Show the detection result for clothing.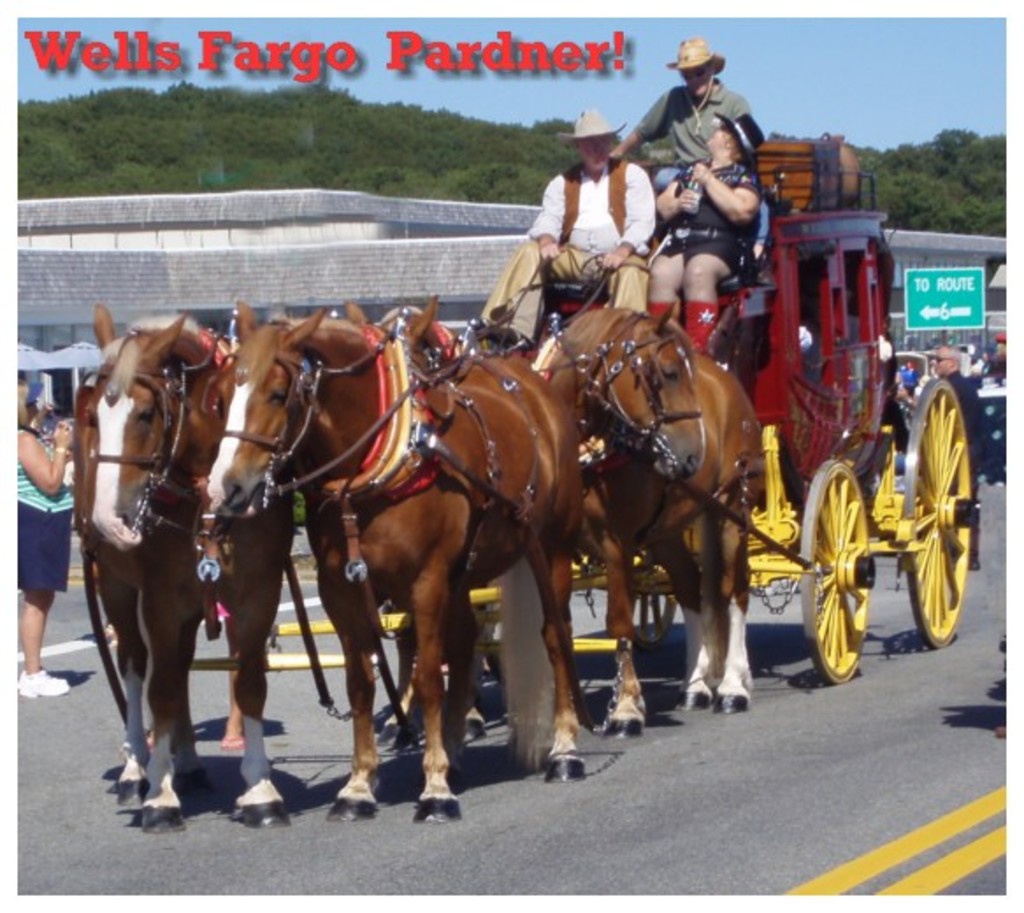
[left=660, top=155, right=762, bottom=277].
